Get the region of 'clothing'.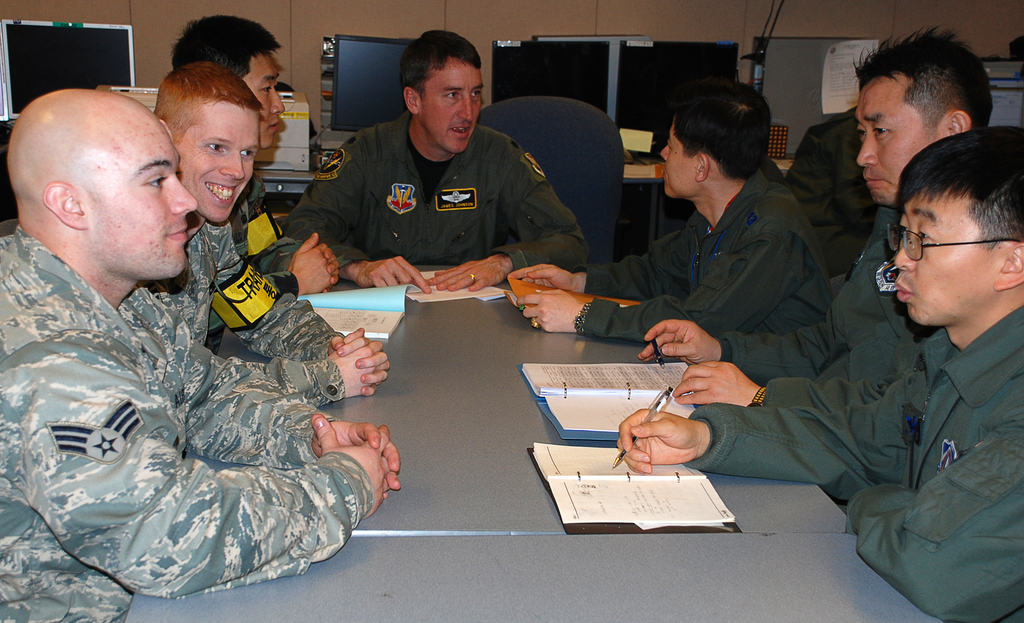
left=687, top=302, right=1023, bottom=622.
